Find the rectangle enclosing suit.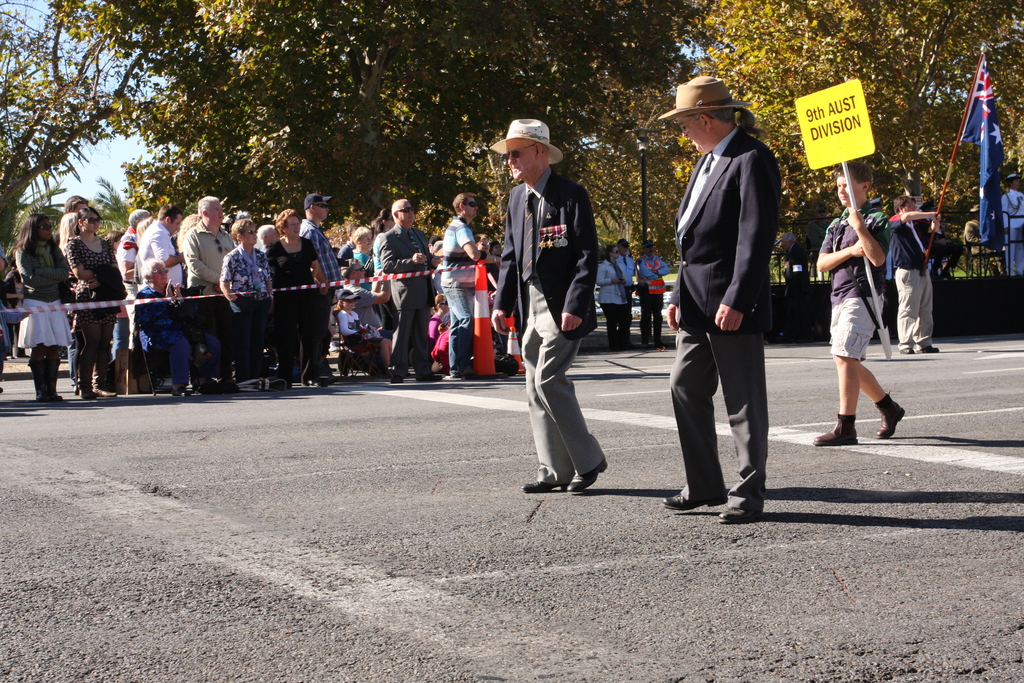
BBox(597, 261, 628, 347).
